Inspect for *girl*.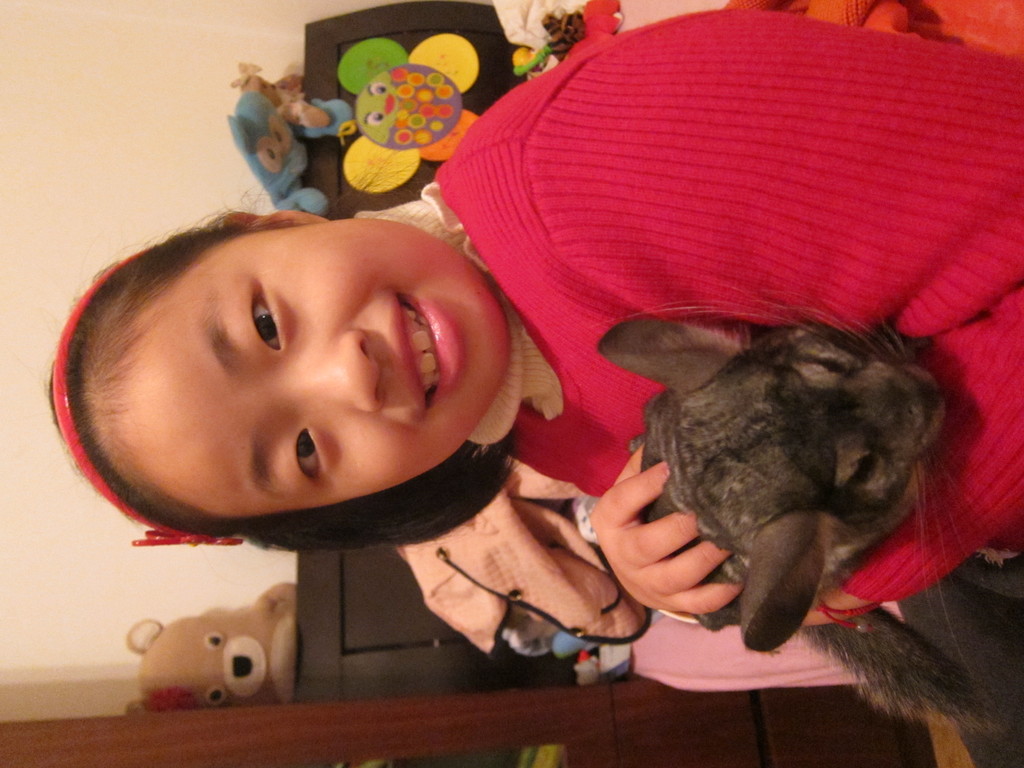
Inspection: BBox(44, 0, 1023, 632).
